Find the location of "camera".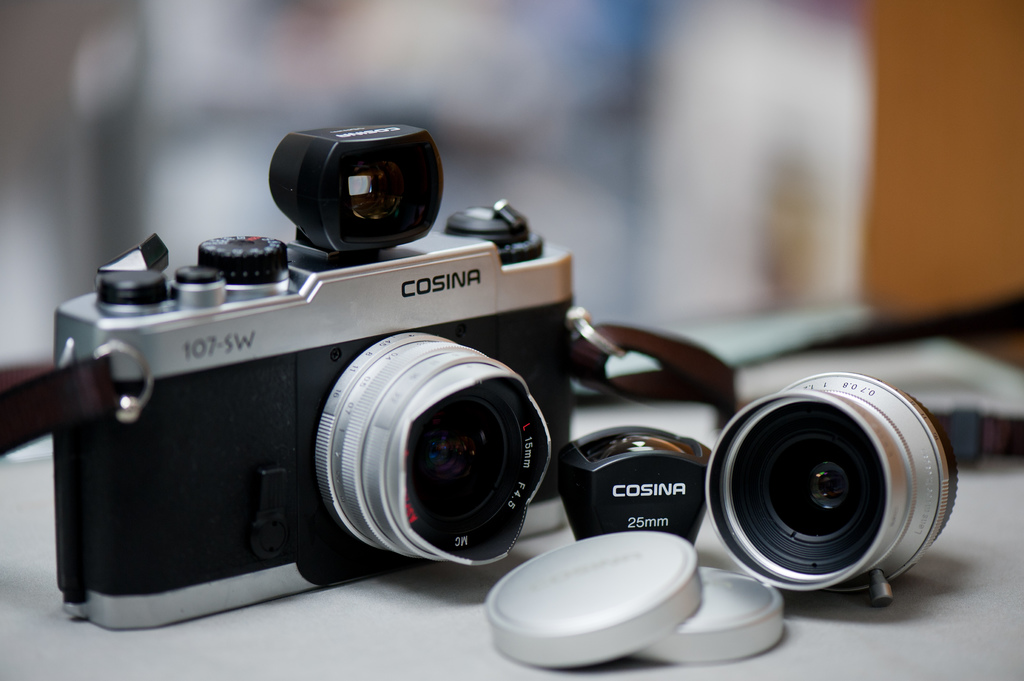
Location: [548,427,719,557].
